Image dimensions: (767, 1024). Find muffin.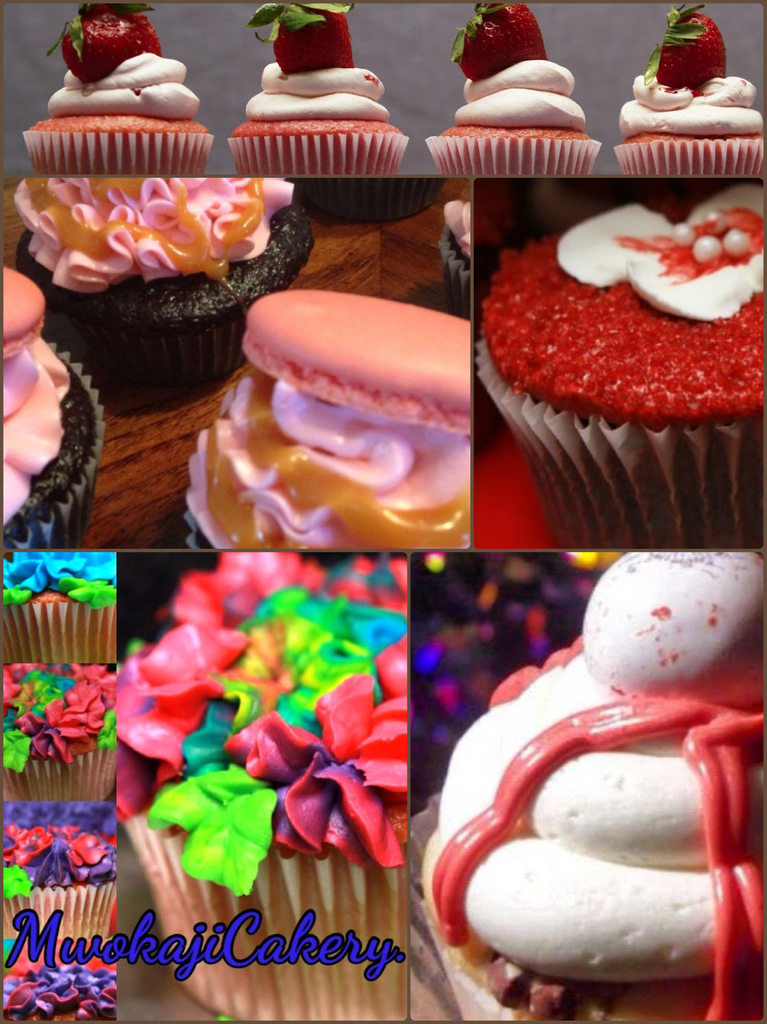
bbox(477, 179, 766, 552).
